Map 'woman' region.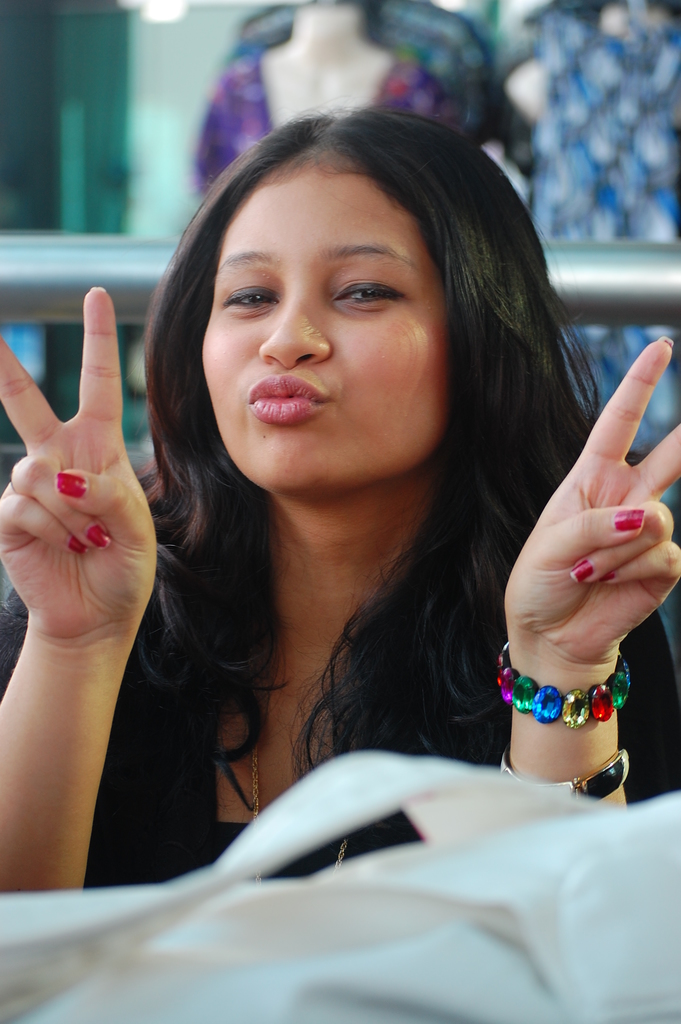
Mapped to l=91, t=73, r=668, b=899.
